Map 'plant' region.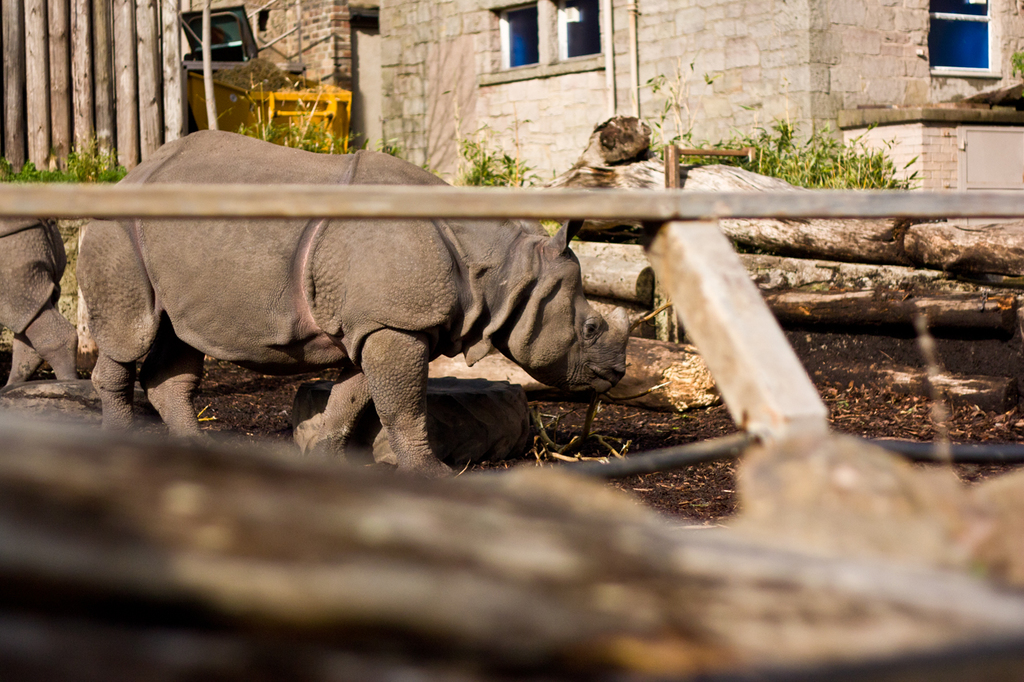
Mapped to locate(5, 125, 134, 202).
